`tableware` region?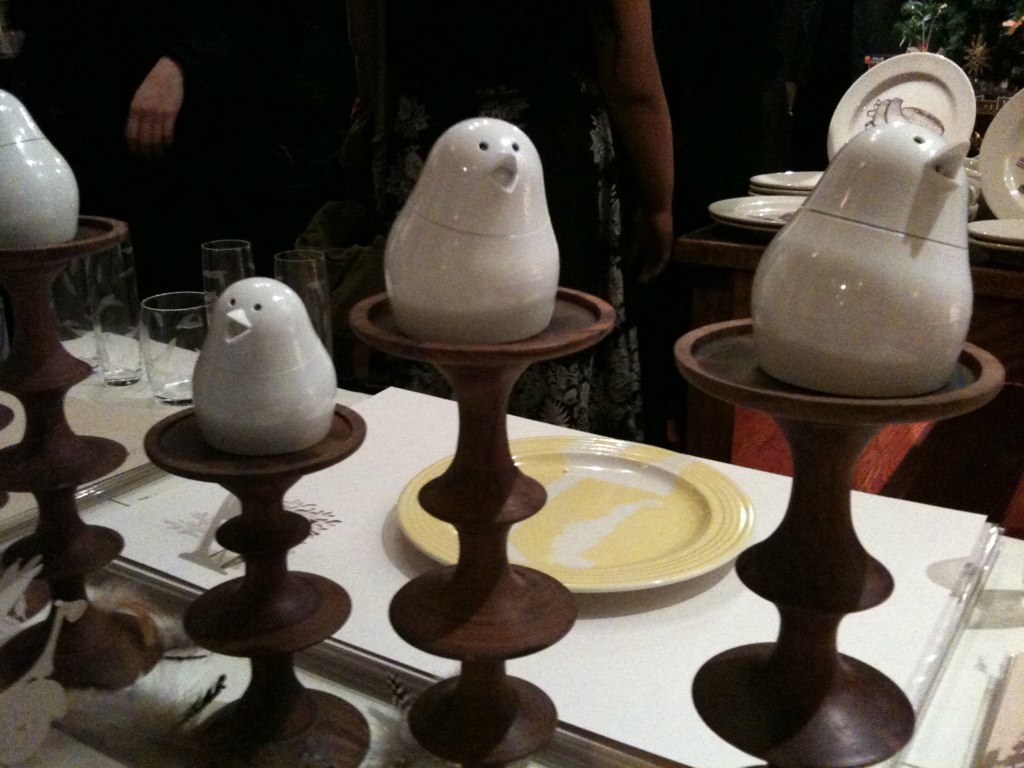
[x1=829, y1=51, x2=976, y2=163]
